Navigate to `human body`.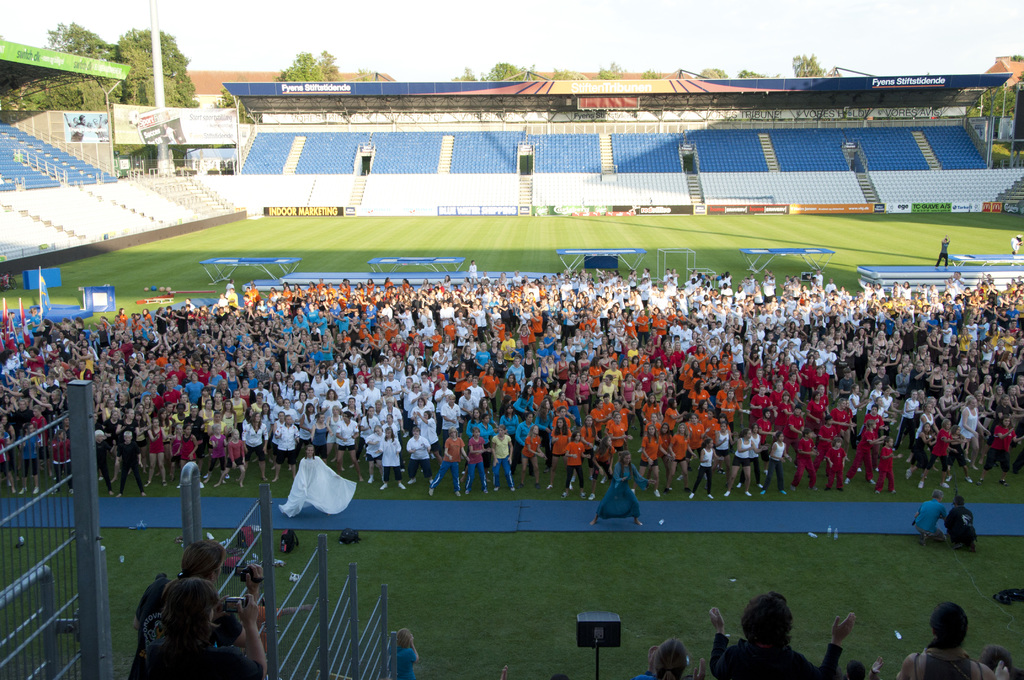
Navigation target: l=635, t=391, r=653, b=423.
